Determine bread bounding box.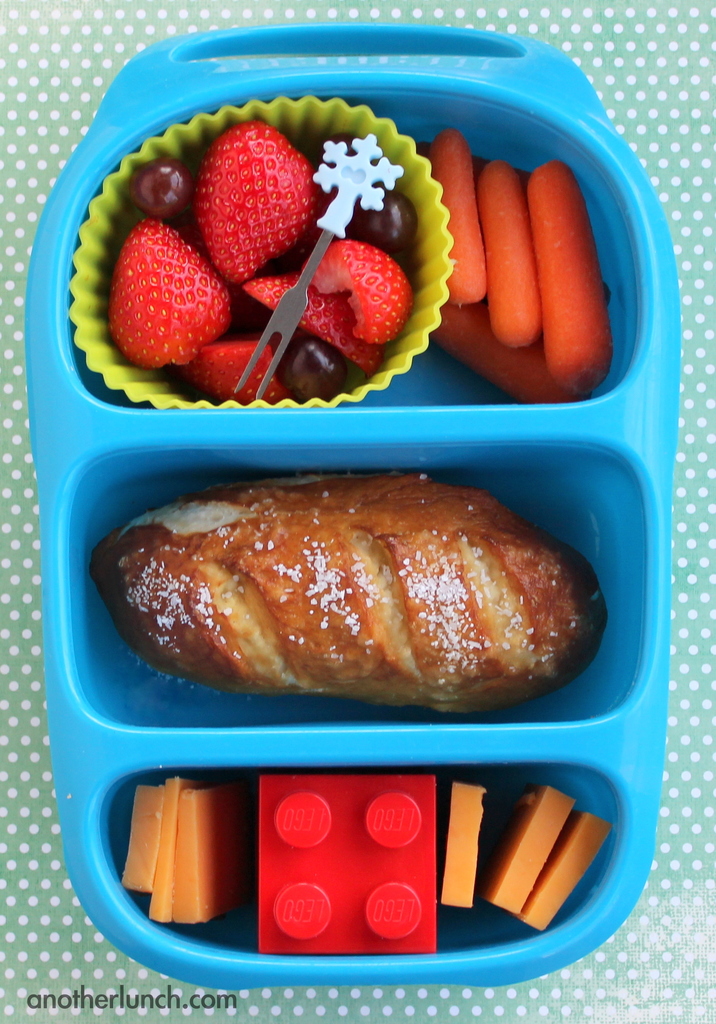
Determined: (68, 451, 596, 723).
